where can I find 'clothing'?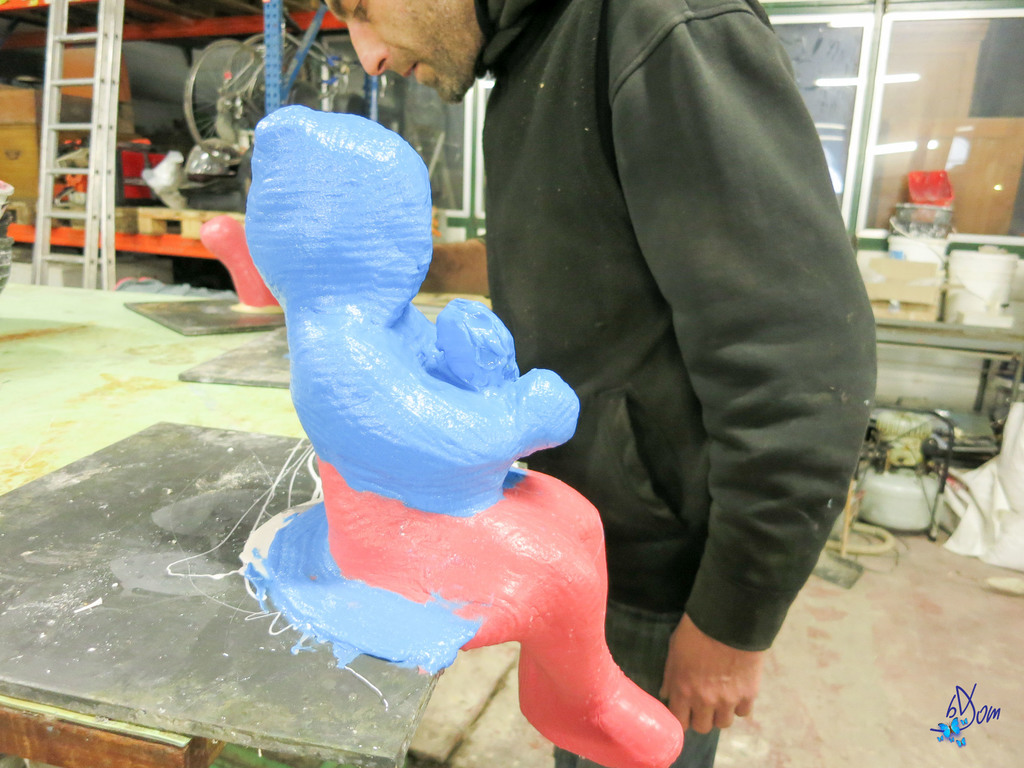
You can find it at {"x1": 479, "y1": 0, "x2": 879, "y2": 653}.
